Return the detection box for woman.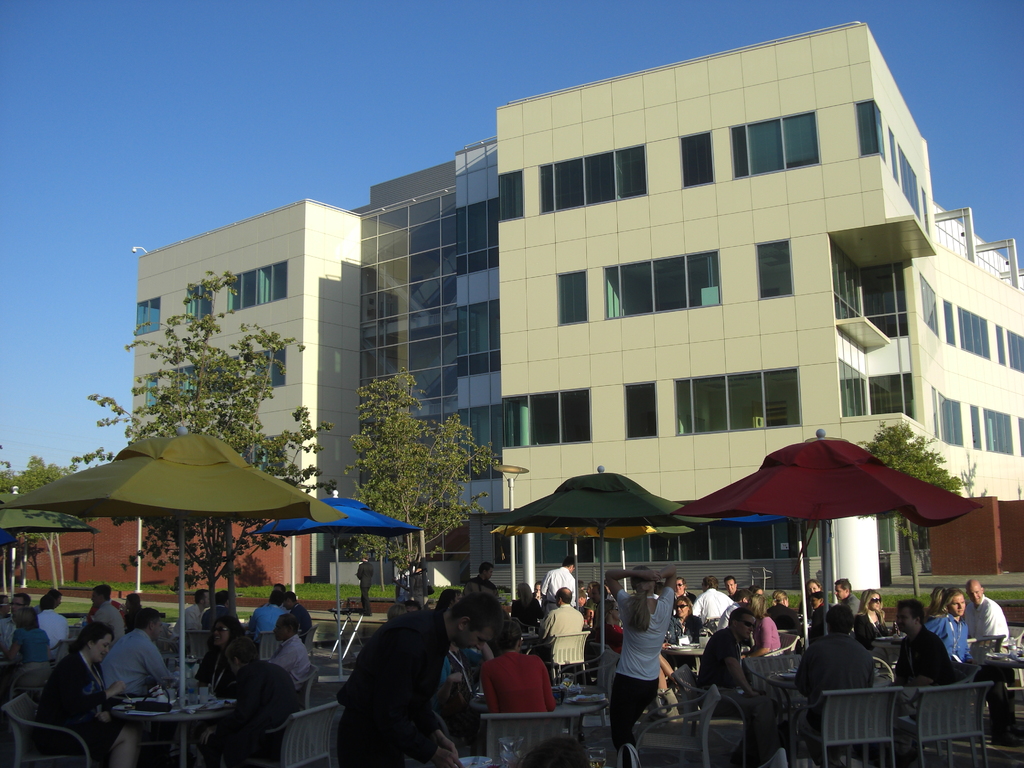
bbox=(797, 577, 822, 616).
